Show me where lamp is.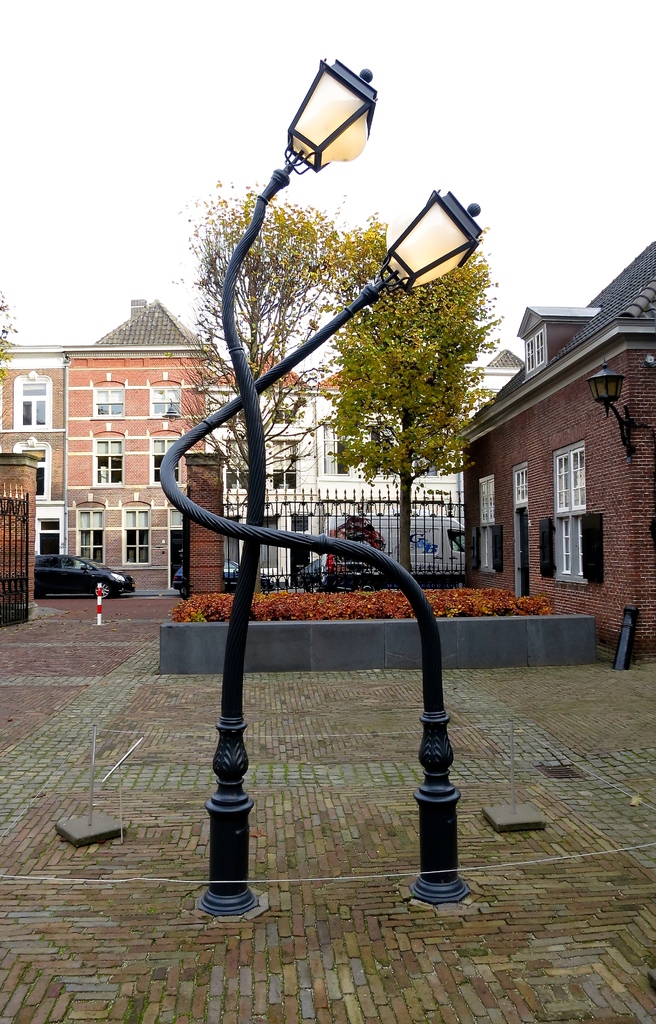
lamp is at {"x1": 163, "y1": 184, "x2": 484, "y2": 903}.
